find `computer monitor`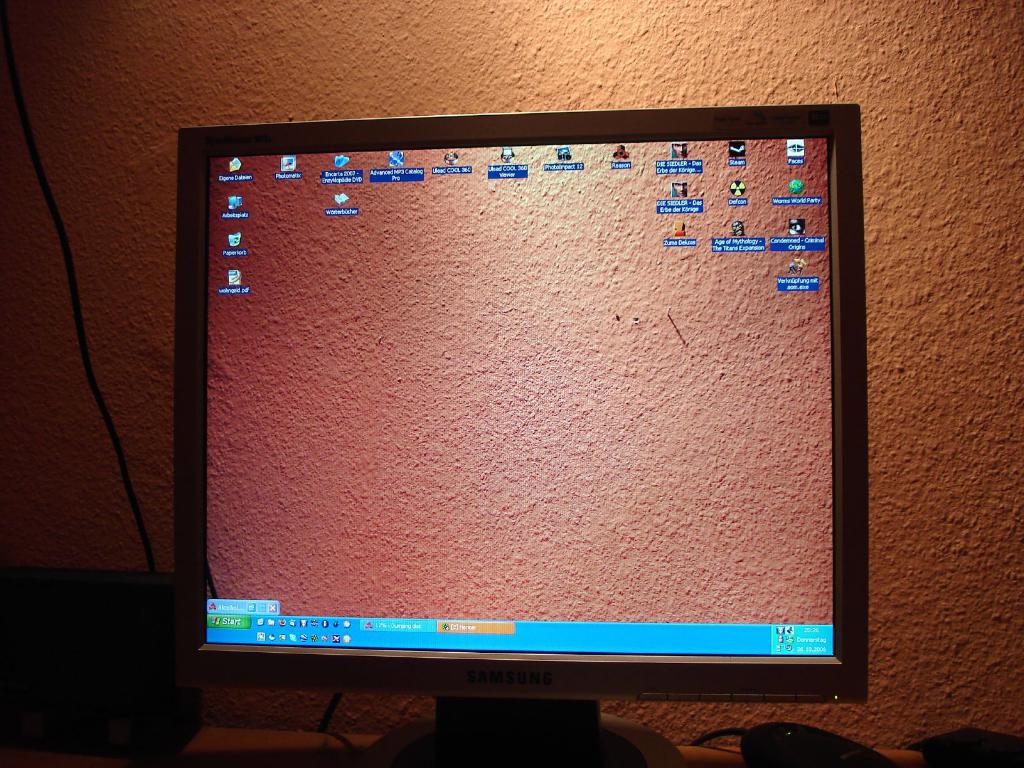
x1=163 y1=109 x2=892 y2=767
